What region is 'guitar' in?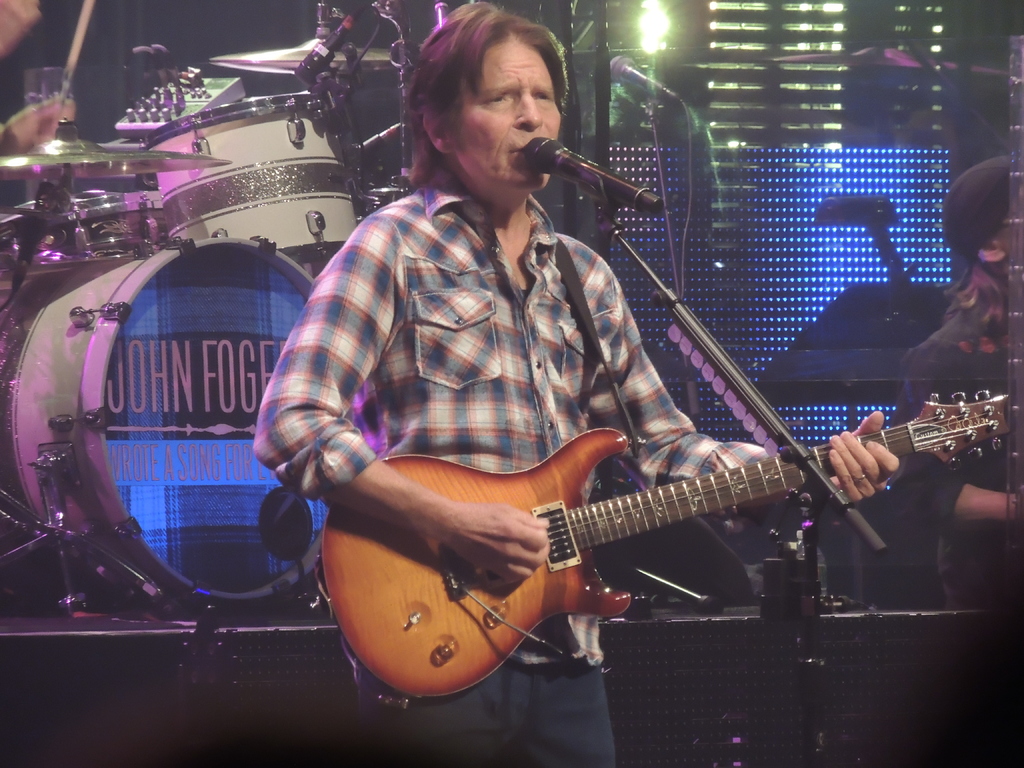
Rect(312, 389, 1023, 716).
